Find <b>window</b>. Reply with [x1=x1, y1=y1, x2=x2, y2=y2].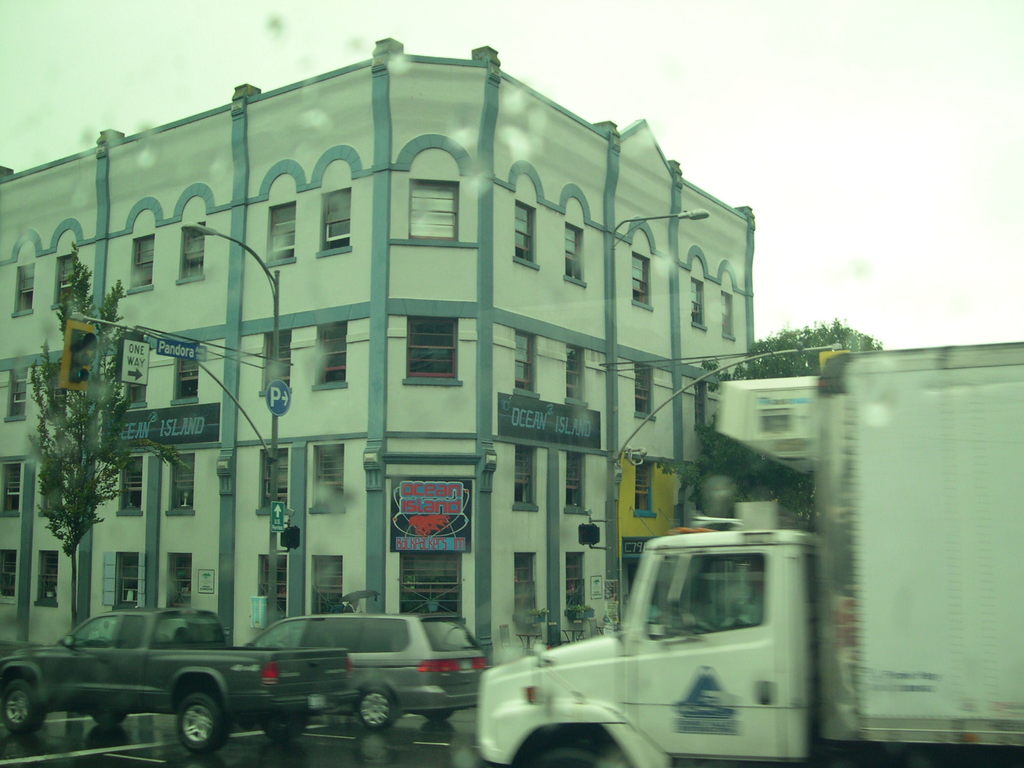
[x1=4, y1=369, x2=27, y2=420].
